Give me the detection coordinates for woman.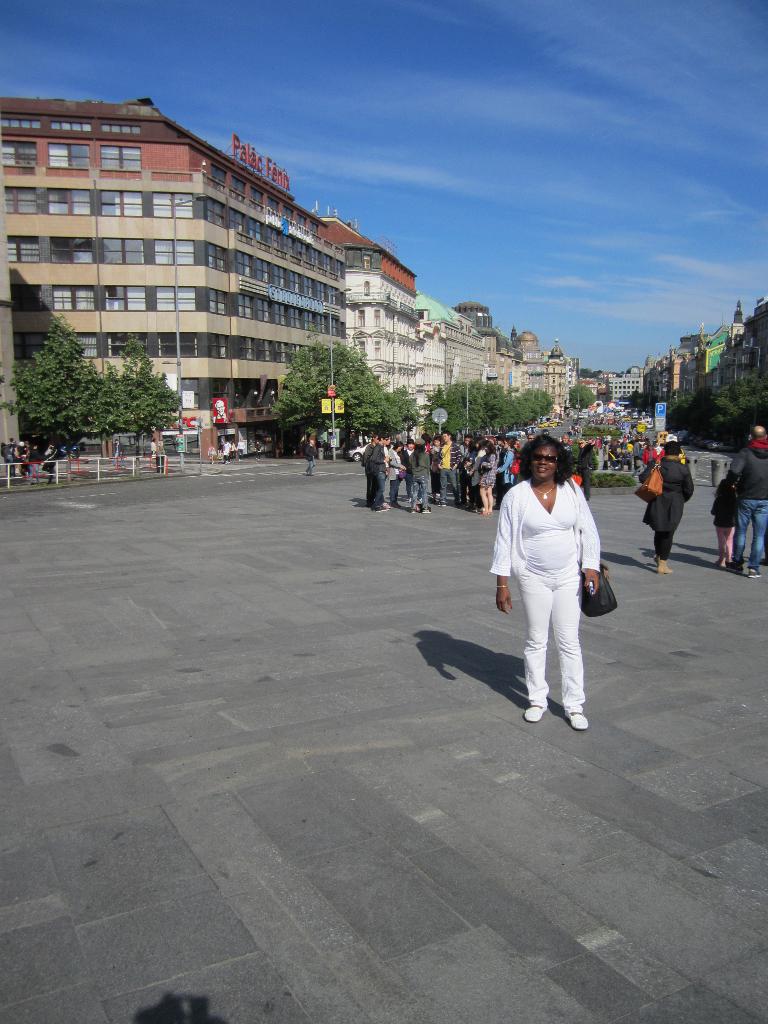
bbox=(507, 425, 613, 740).
